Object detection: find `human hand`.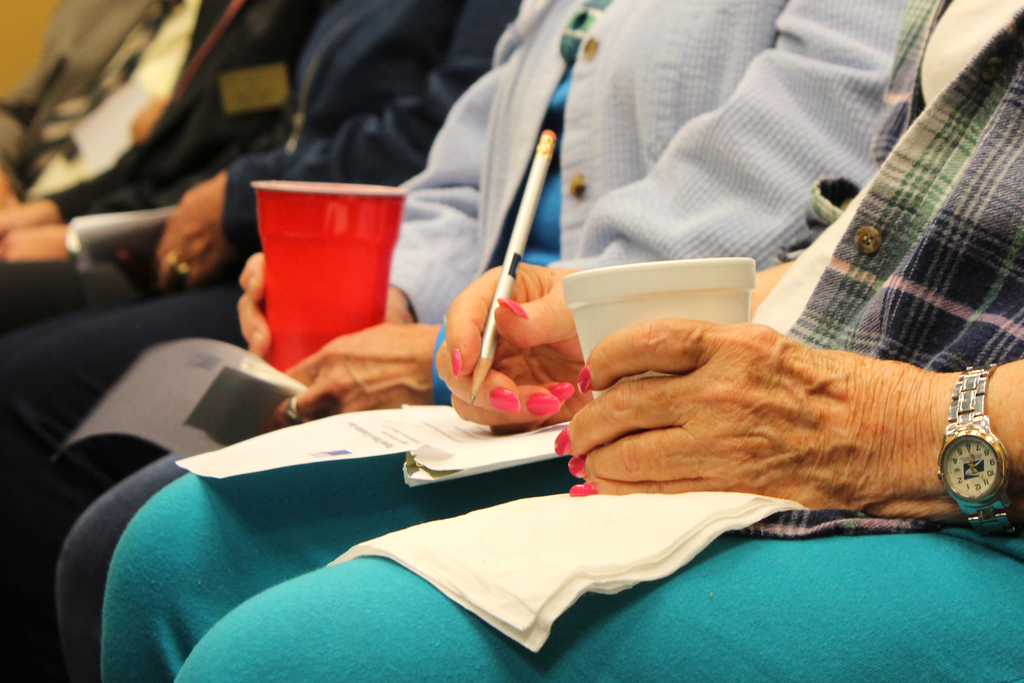
l=152, t=167, r=230, b=295.
